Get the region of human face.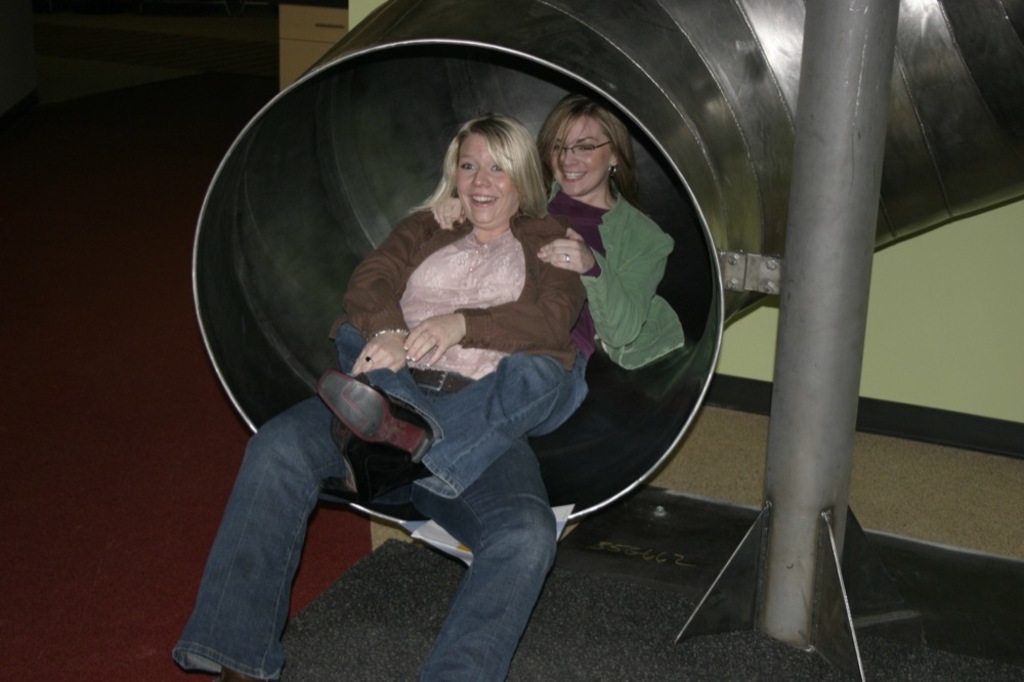
Rect(453, 131, 519, 218).
